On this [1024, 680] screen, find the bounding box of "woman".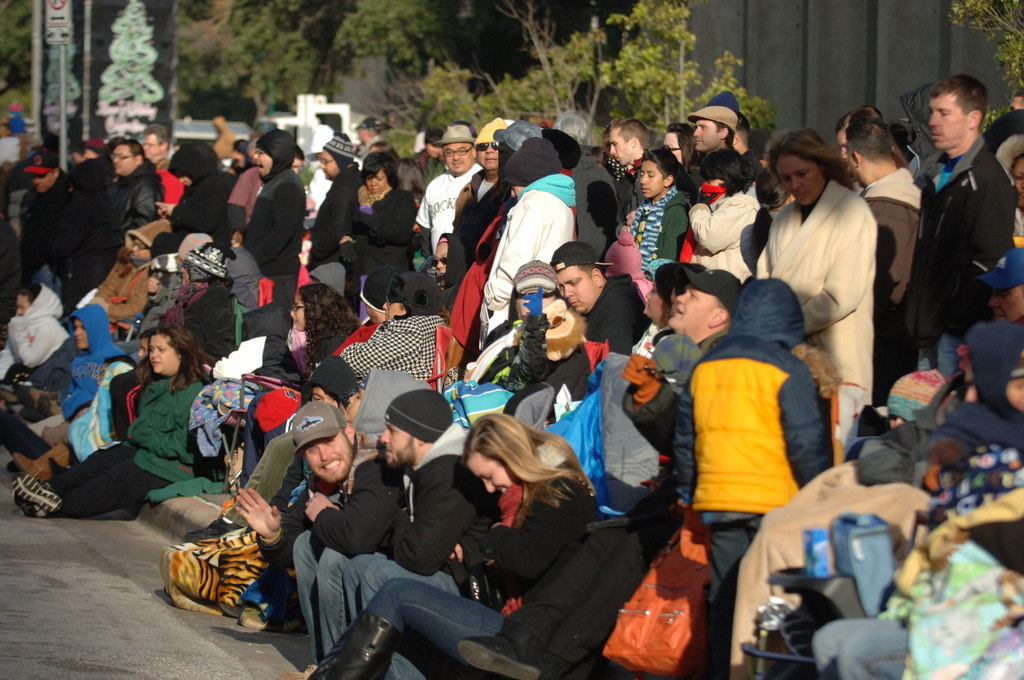
Bounding box: (688, 147, 773, 282).
